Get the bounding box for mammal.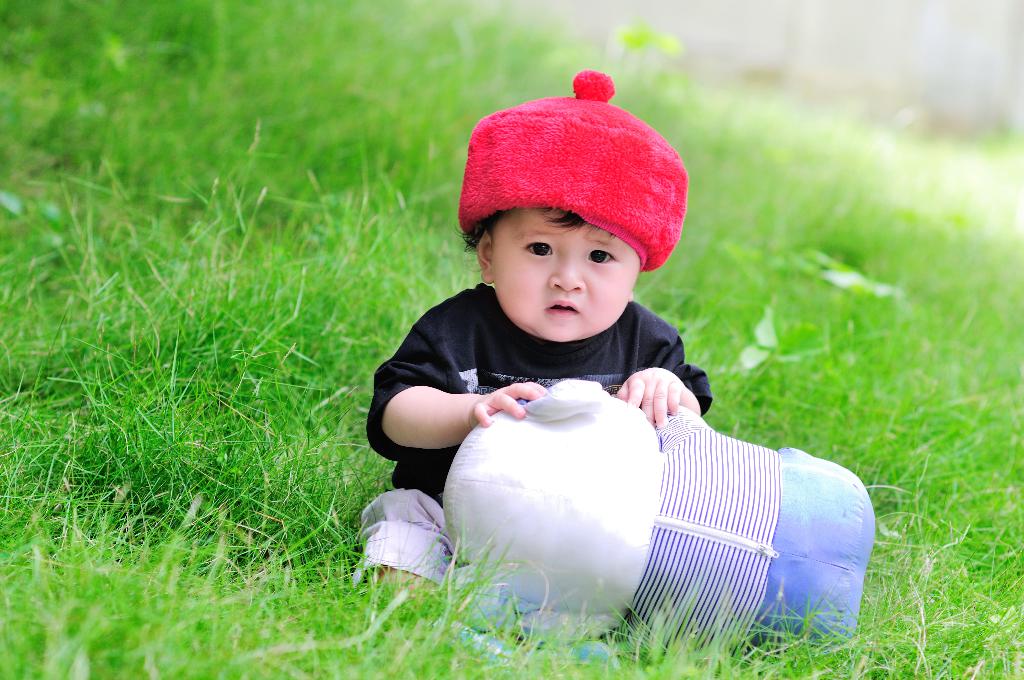
bbox(358, 216, 768, 622).
